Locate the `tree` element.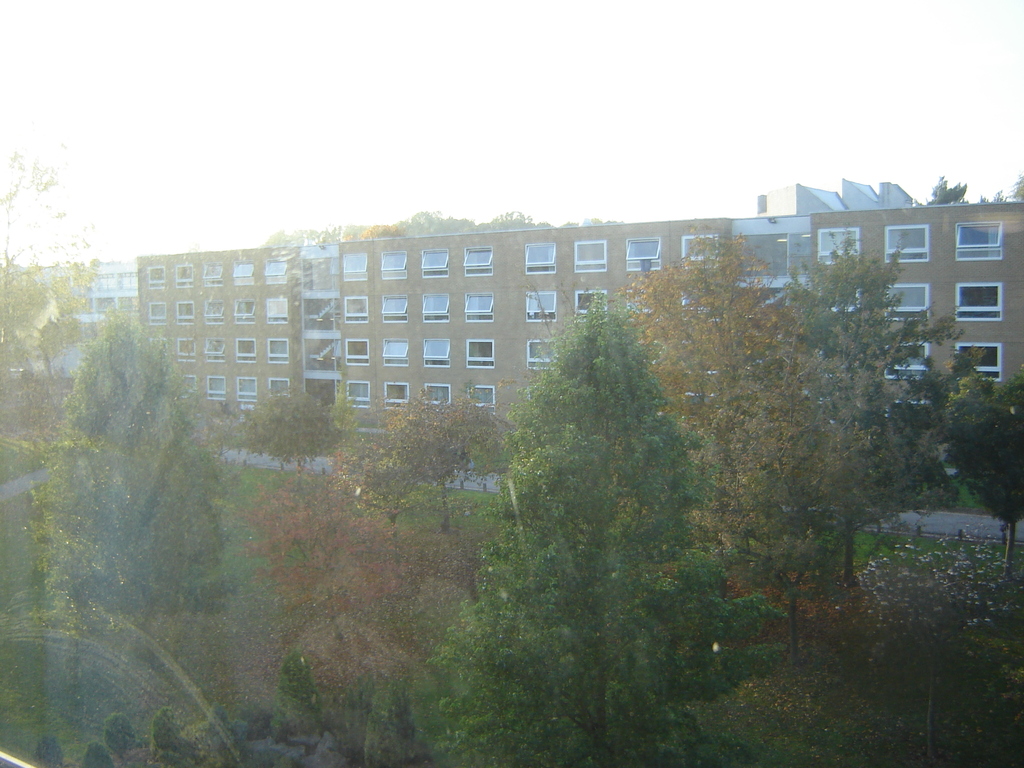
Element bbox: x1=948 y1=362 x2=1023 y2=574.
